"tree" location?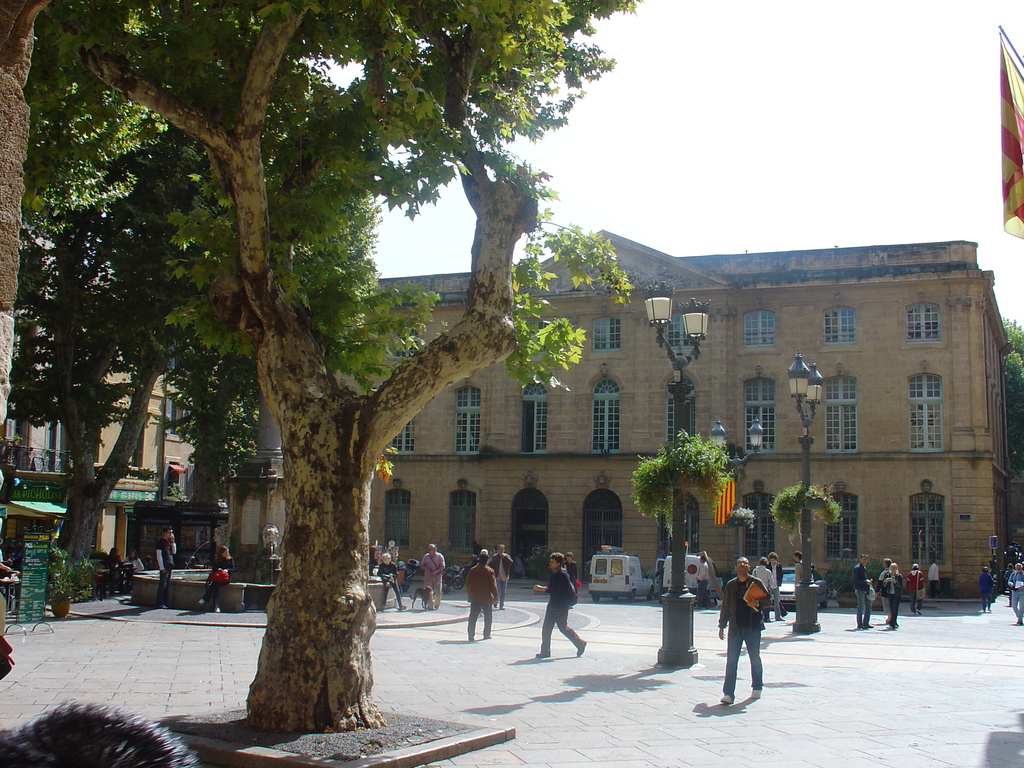
[left=8, top=0, right=639, bottom=735]
